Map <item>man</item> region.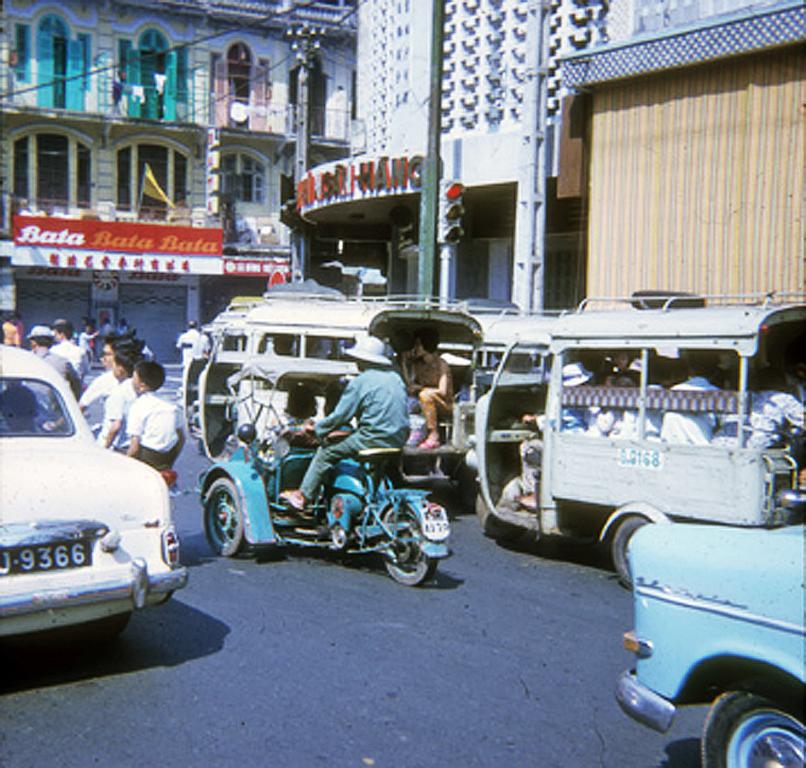
Mapped to bbox(81, 323, 97, 358).
